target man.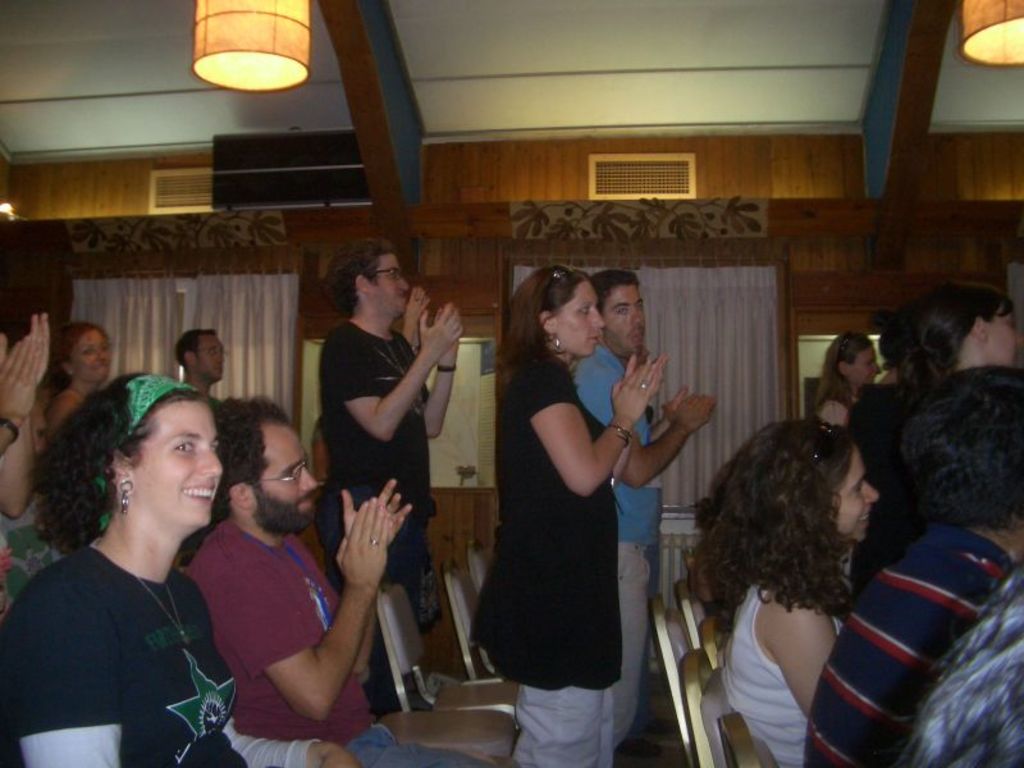
Target region: (177, 324, 229, 399).
